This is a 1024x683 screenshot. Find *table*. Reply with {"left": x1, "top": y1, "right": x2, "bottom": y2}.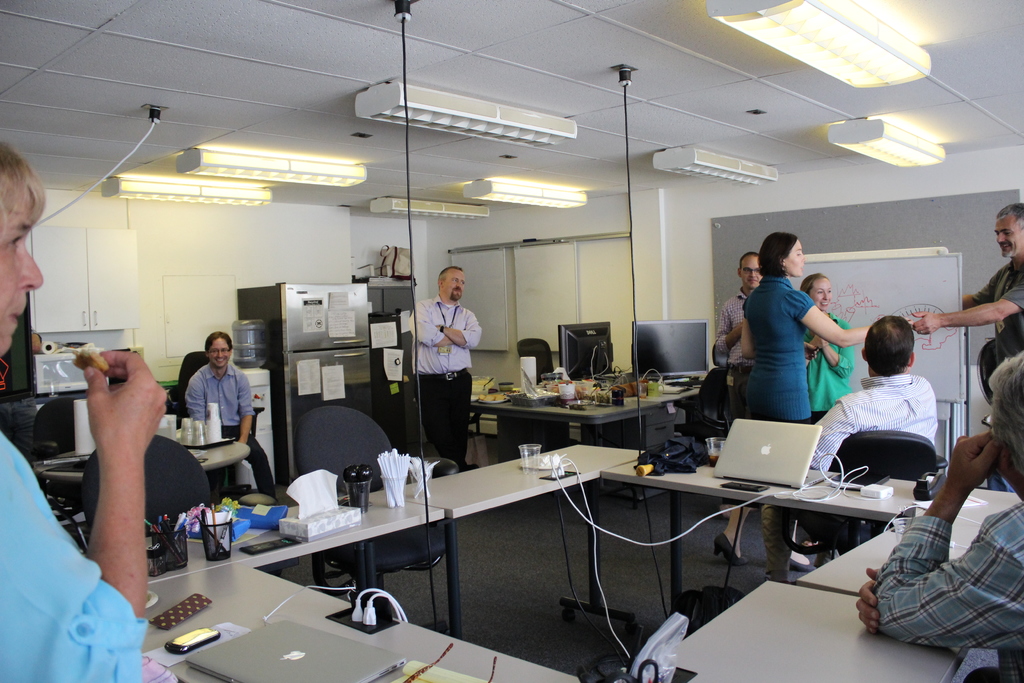
{"left": 456, "top": 357, "right": 695, "bottom": 458}.
